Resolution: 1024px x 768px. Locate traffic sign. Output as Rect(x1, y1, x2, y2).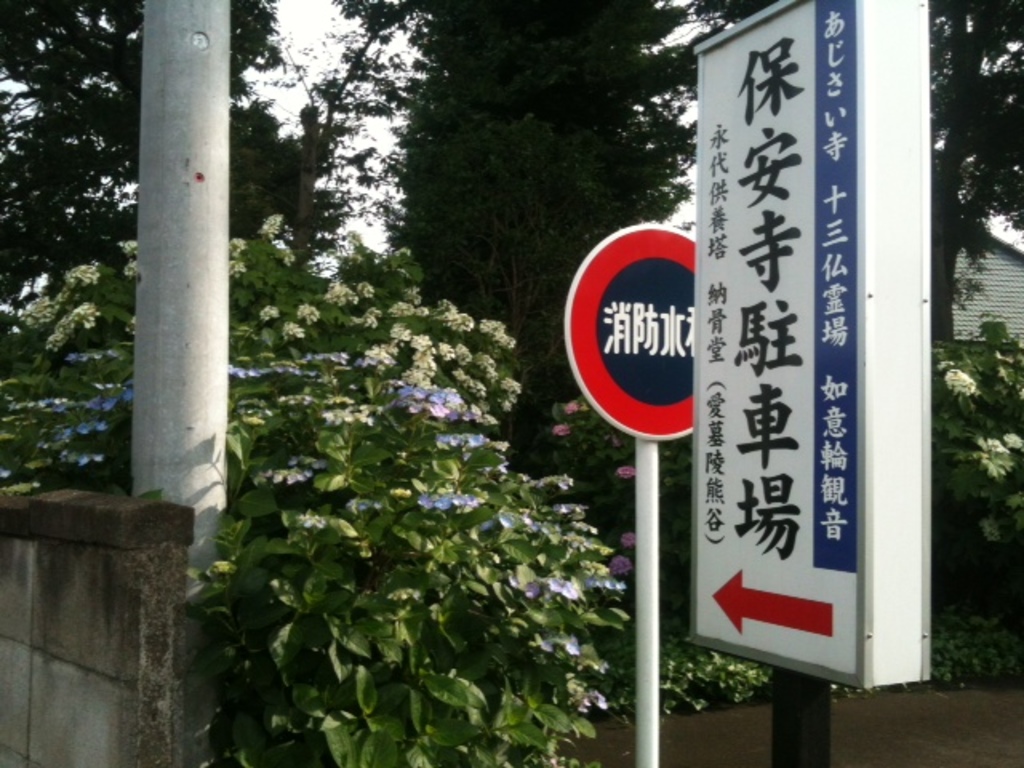
Rect(562, 229, 699, 442).
